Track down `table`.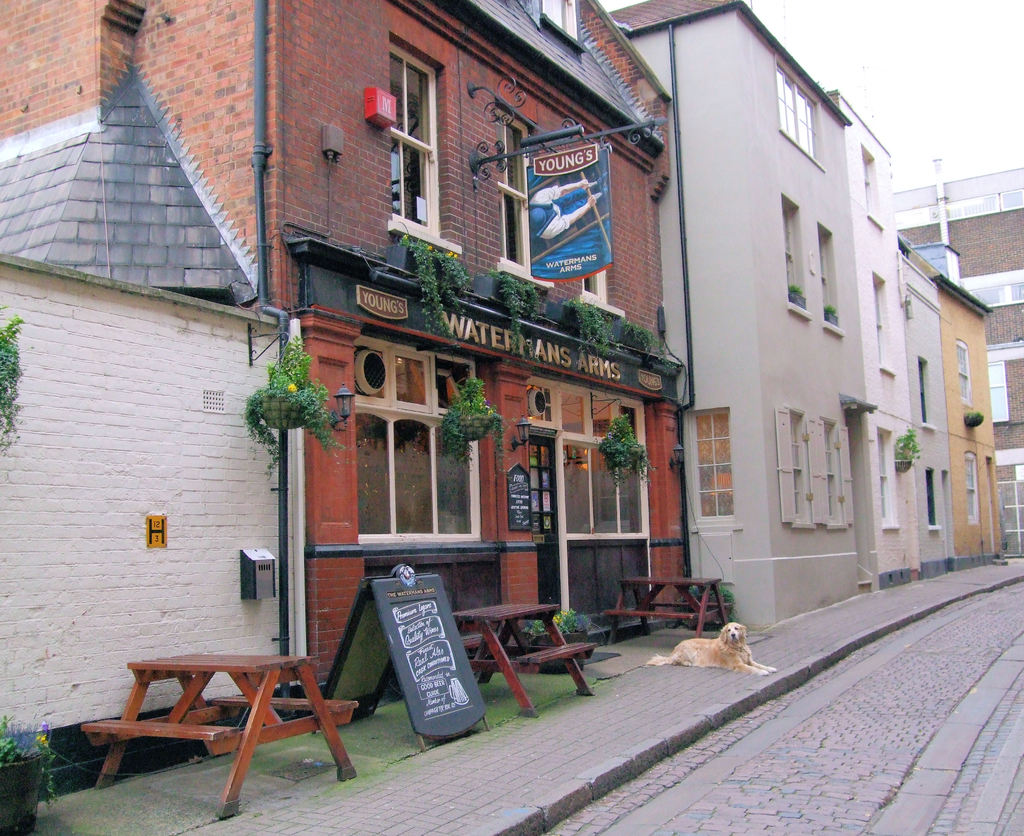
Tracked to bbox=[451, 602, 596, 717].
